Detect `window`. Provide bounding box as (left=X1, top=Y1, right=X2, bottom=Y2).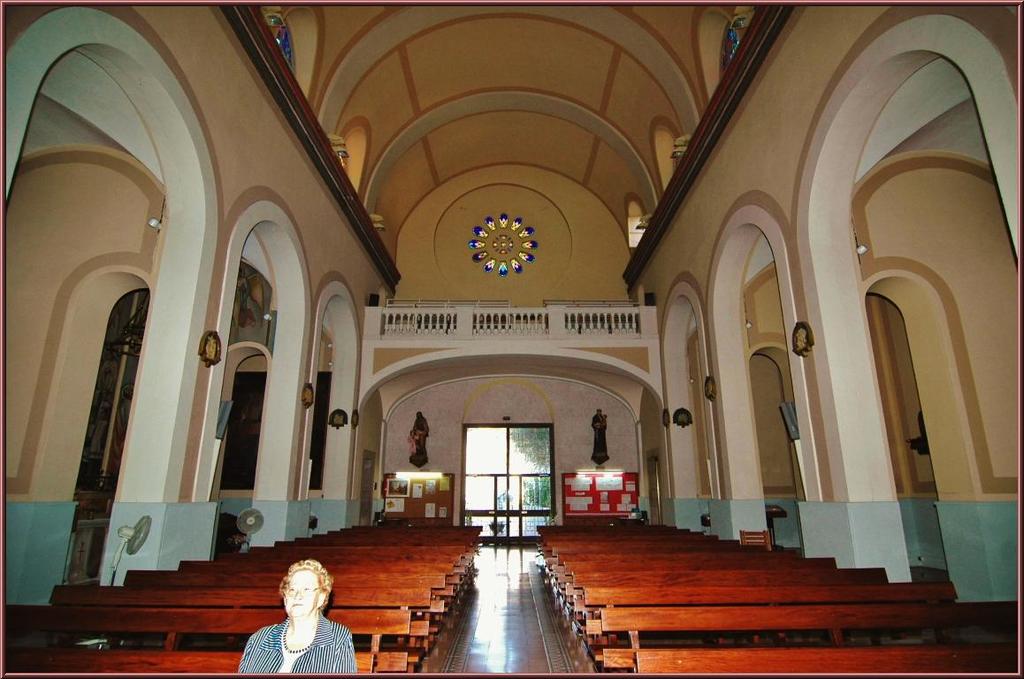
(left=263, top=12, right=296, bottom=69).
